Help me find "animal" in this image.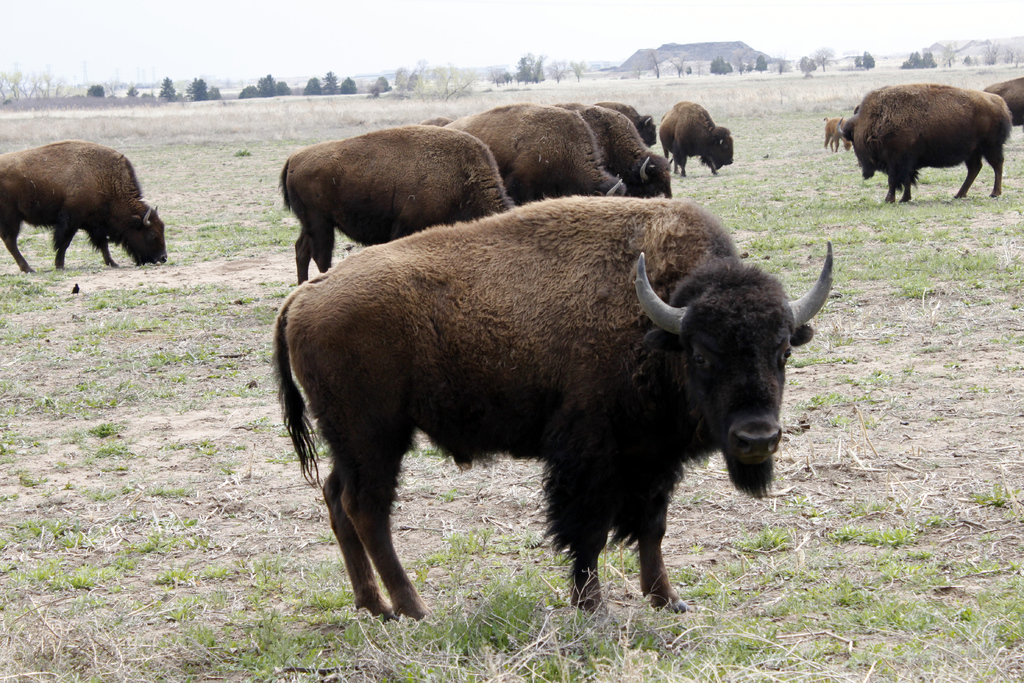
Found it: Rect(836, 83, 1014, 204).
